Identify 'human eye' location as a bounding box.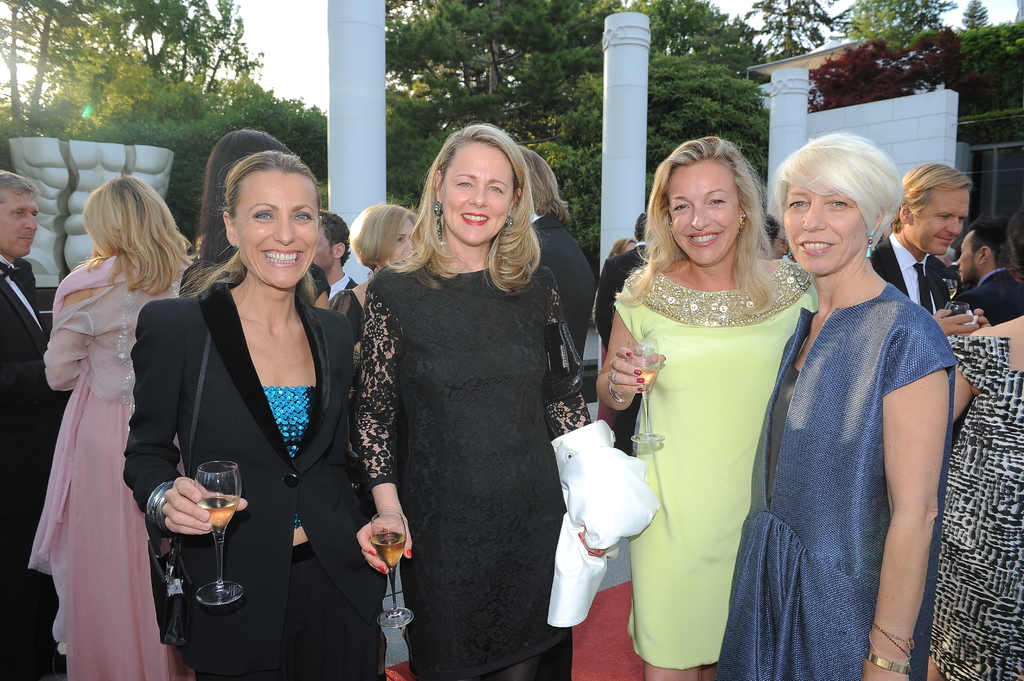
box=[708, 196, 725, 205].
